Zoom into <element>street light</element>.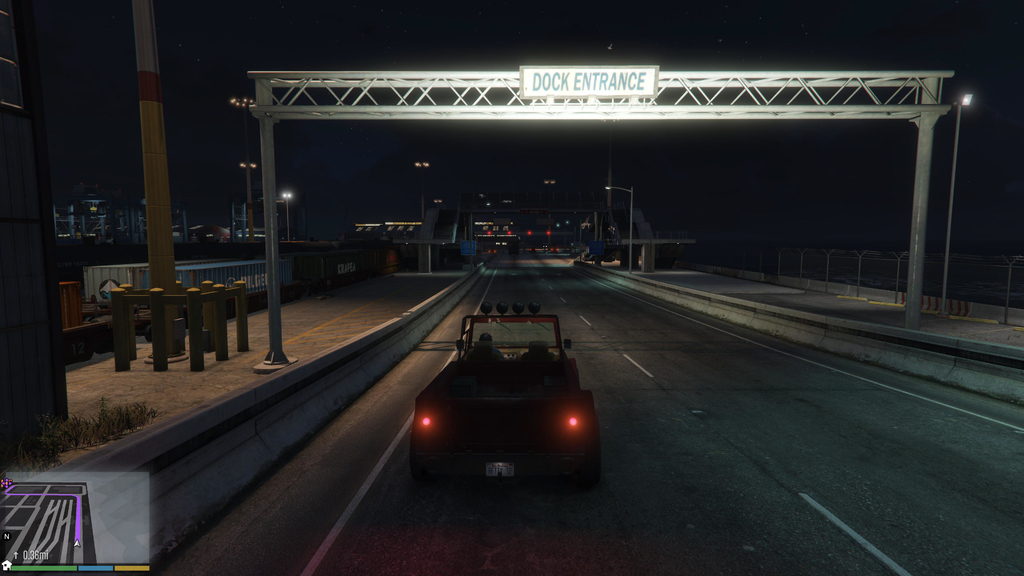
Zoom target: region(230, 96, 257, 243).
